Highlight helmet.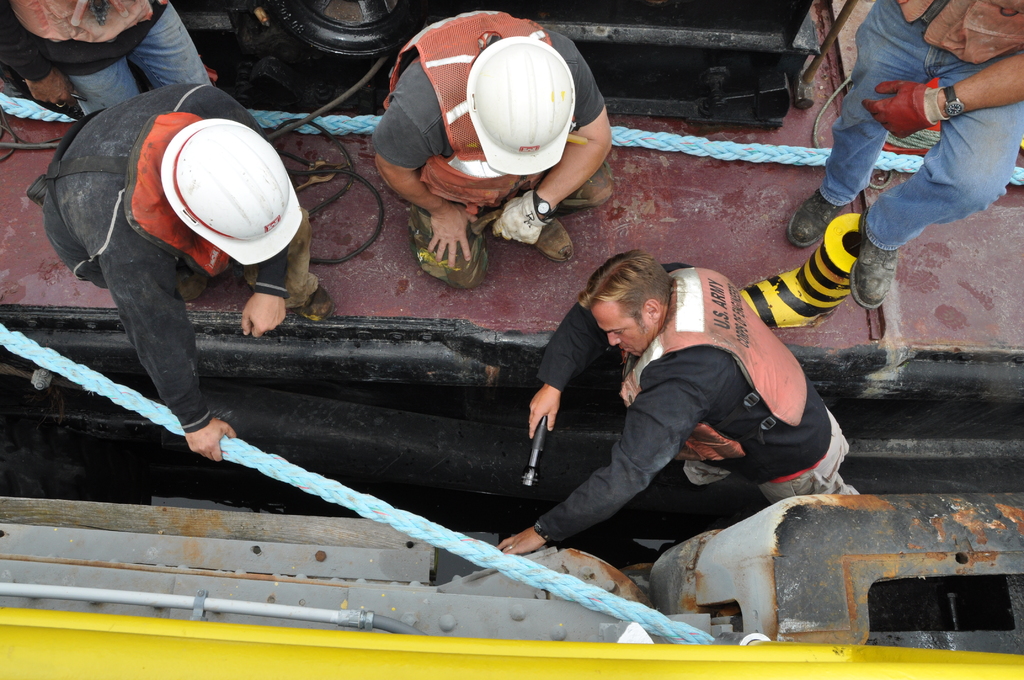
Highlighted region: l=156, t=117, r=303, b=271.
